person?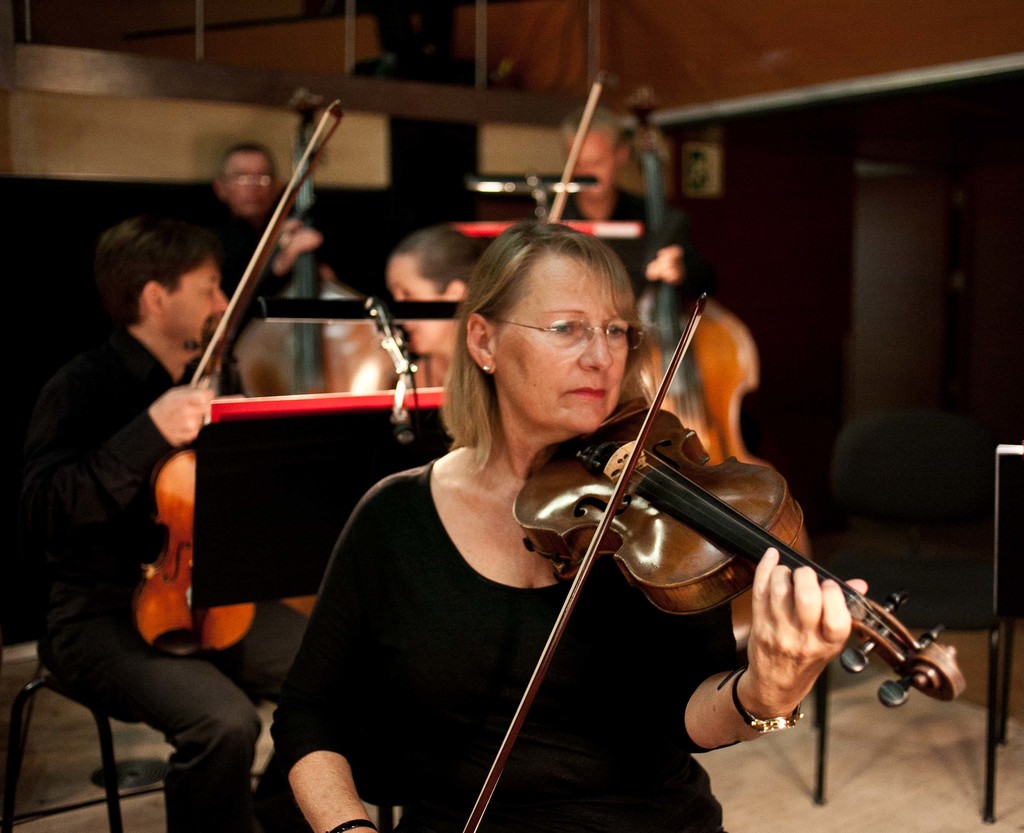
[552,100,692,327]
